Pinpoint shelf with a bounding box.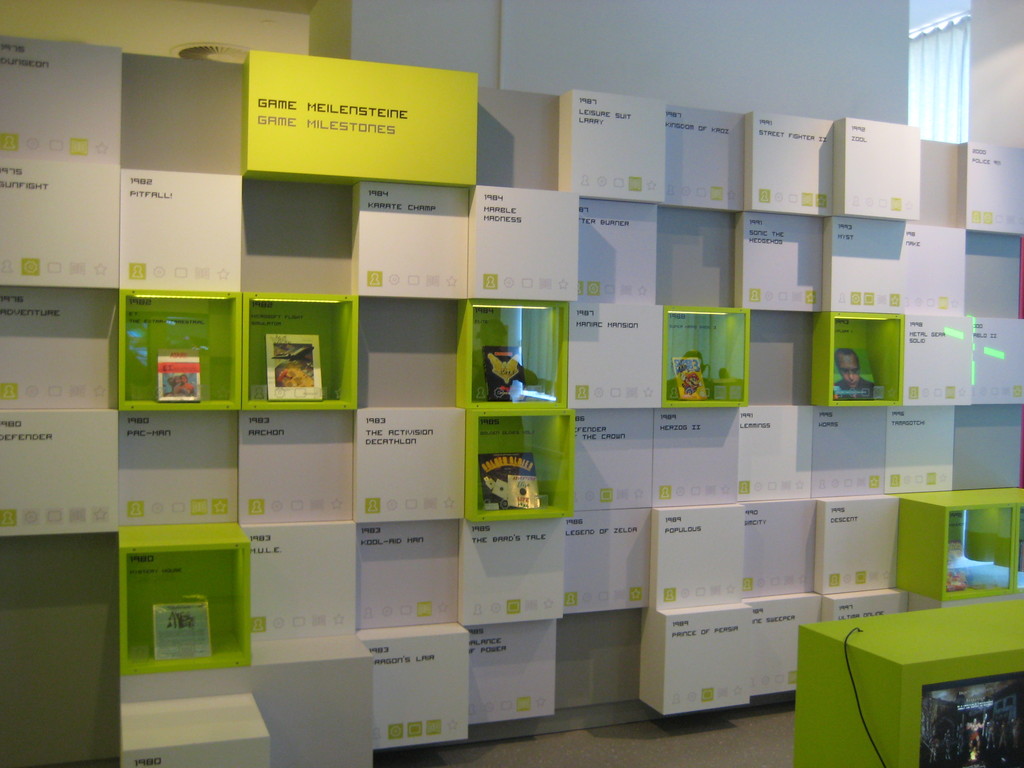
358,630,490,757.
